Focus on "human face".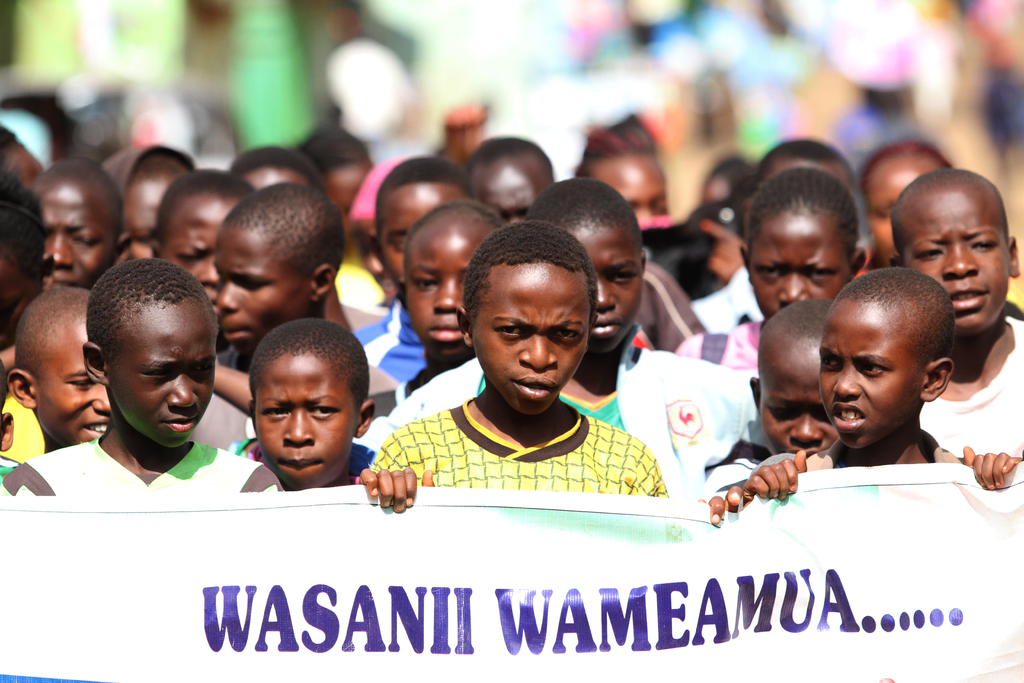
Focused at detection(243, 162, 308, 191).
